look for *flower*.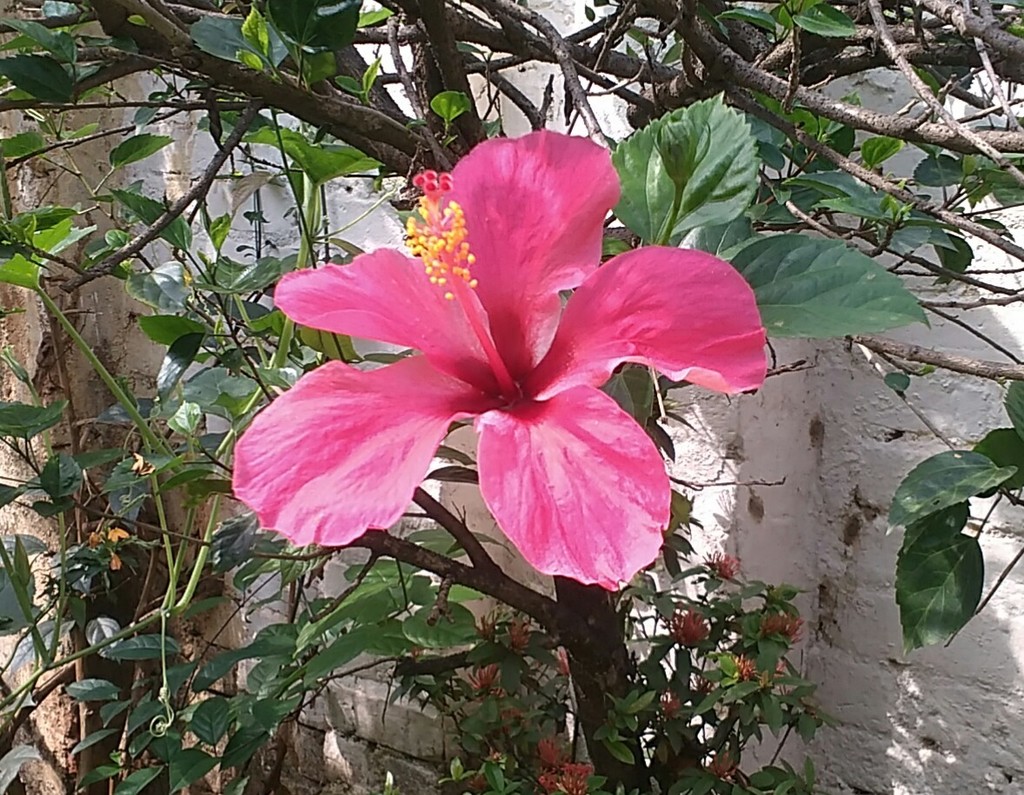
Found: x1=476, y1=612, x2=491, y2=636.
